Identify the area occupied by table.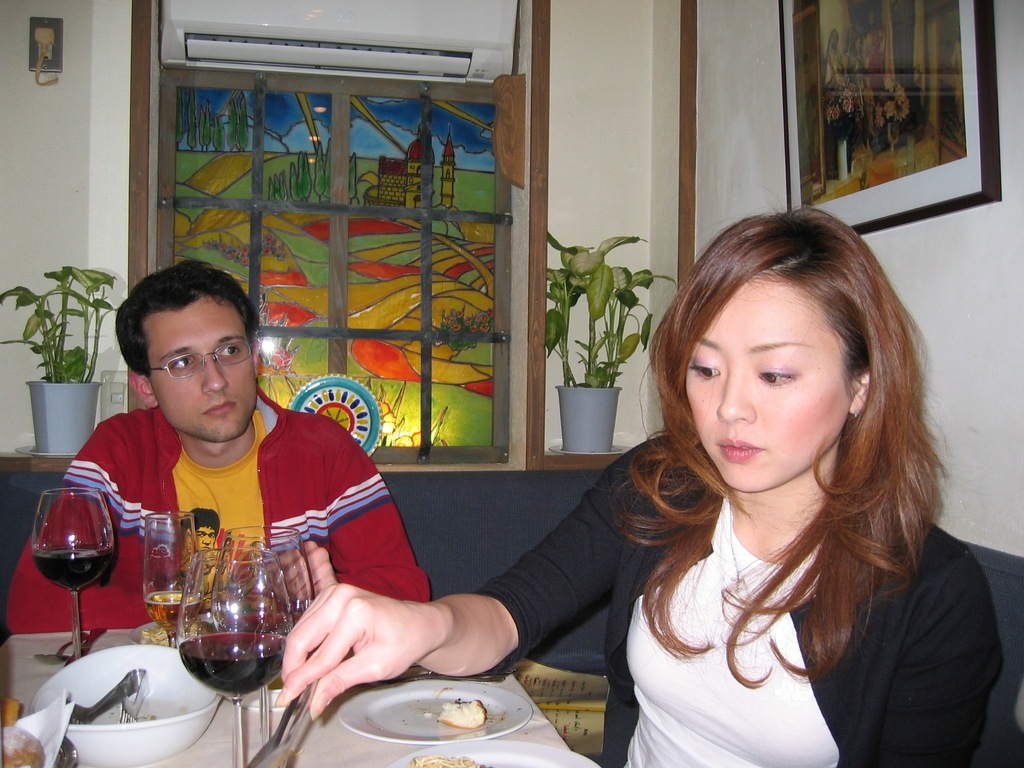
Area: (left=0, top=629, right=574, bottom=767).
